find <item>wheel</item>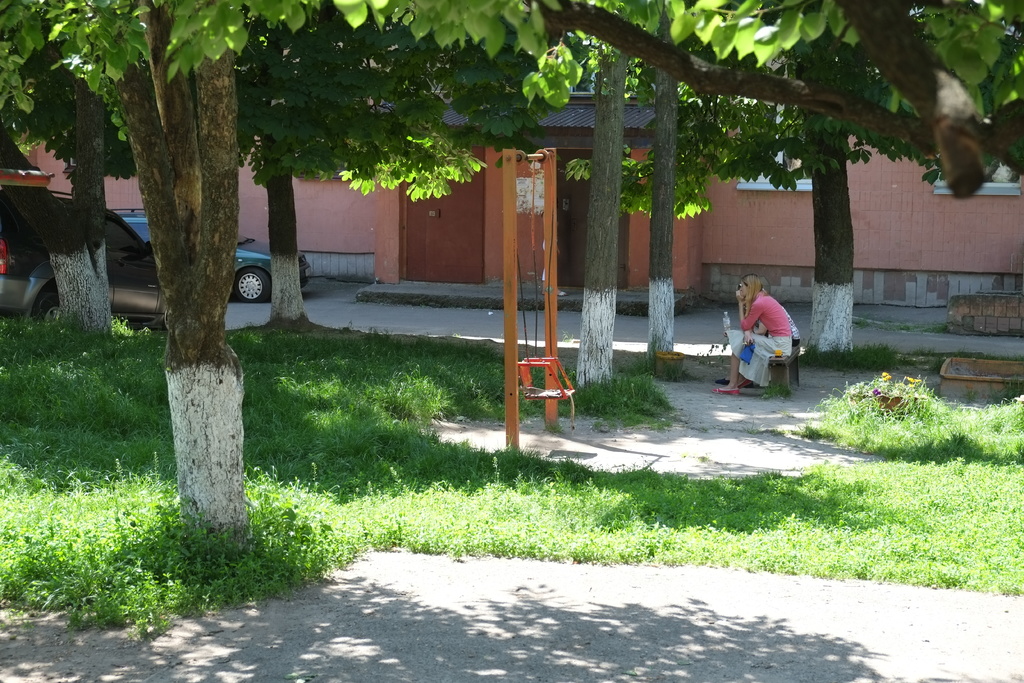
select_region(230, 268, 271, 304)
